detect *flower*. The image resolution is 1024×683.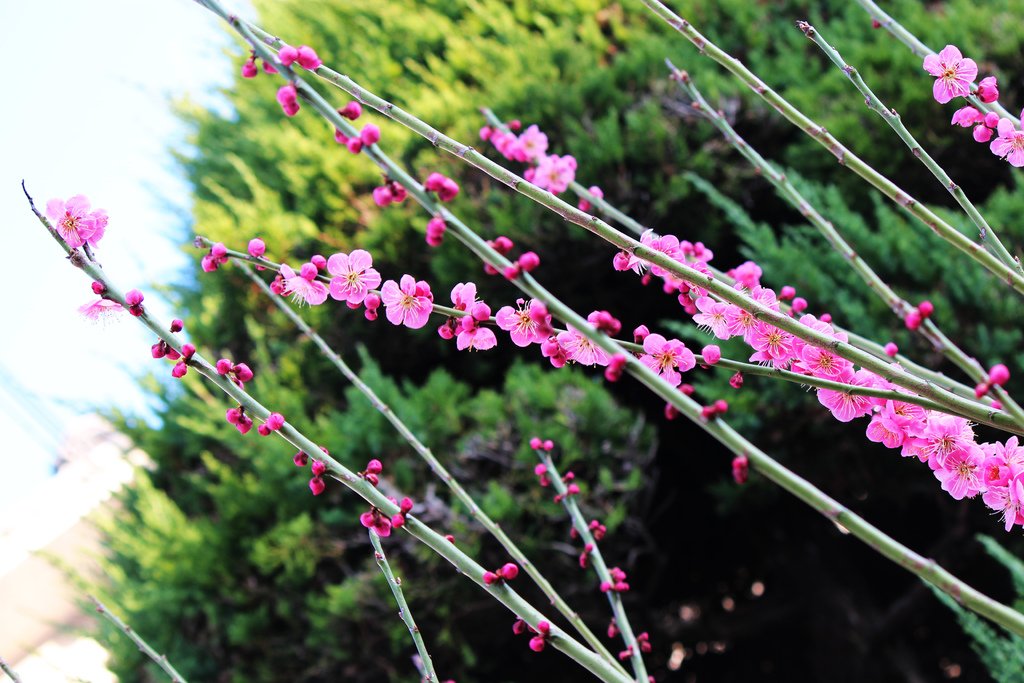
428:168:458:205.
